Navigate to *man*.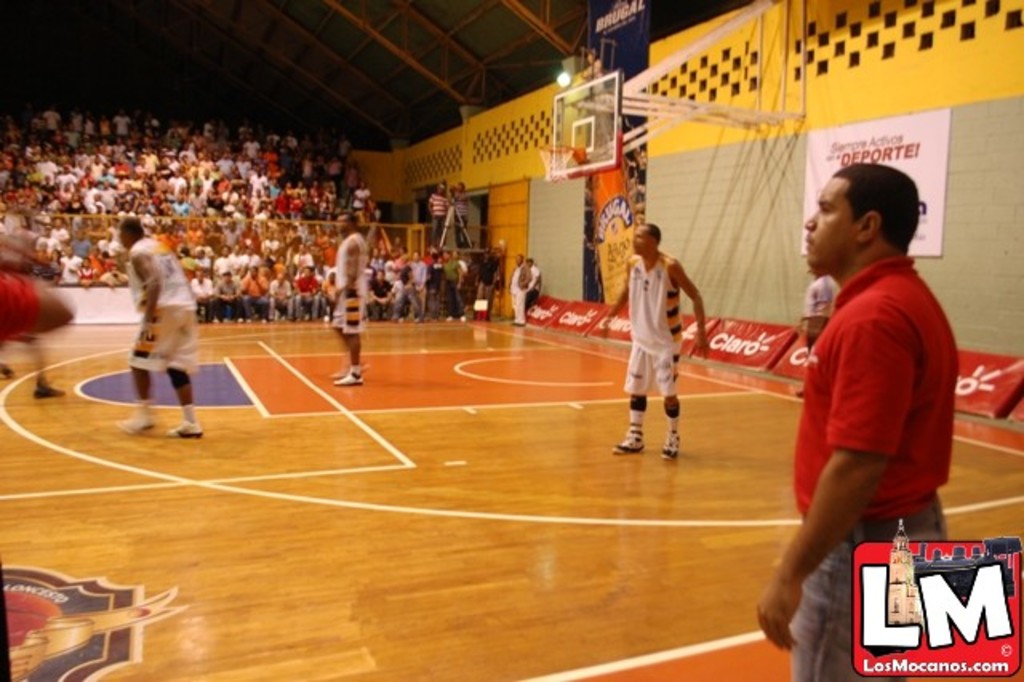
Navigation target: crop(330, 210, 368, 387).
